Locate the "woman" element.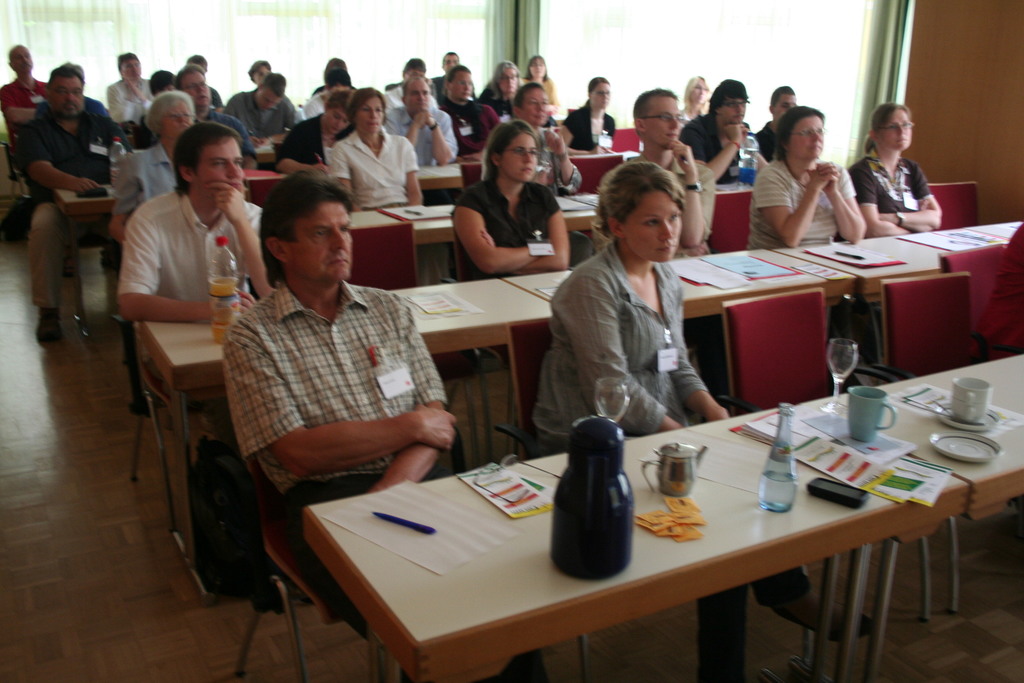
Element bbox: (left=678, top=74, right=715, bottom=125).
